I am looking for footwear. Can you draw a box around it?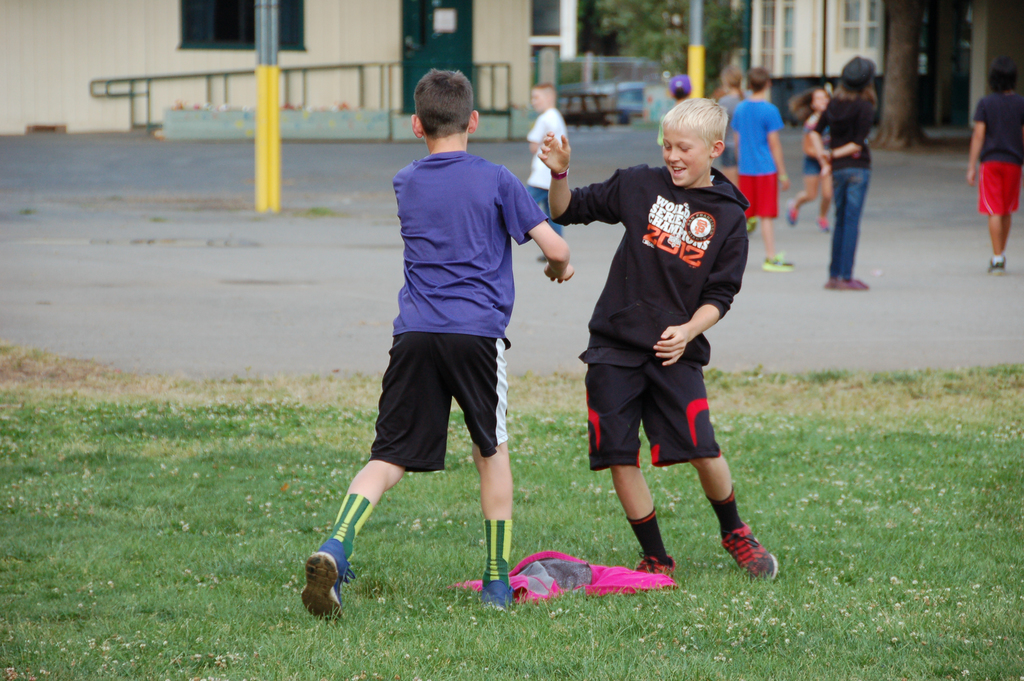
Sure, the bounding box is [480, 577, 514, 611].
